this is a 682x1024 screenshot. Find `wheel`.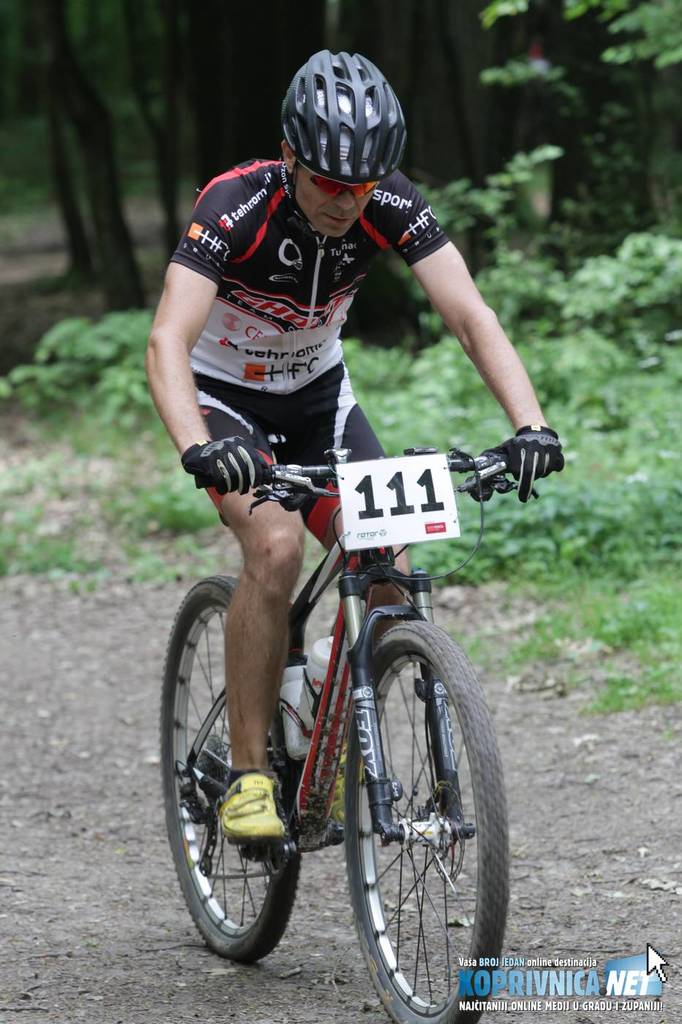
Bounding box: locate(159, 574, 303, 966).
